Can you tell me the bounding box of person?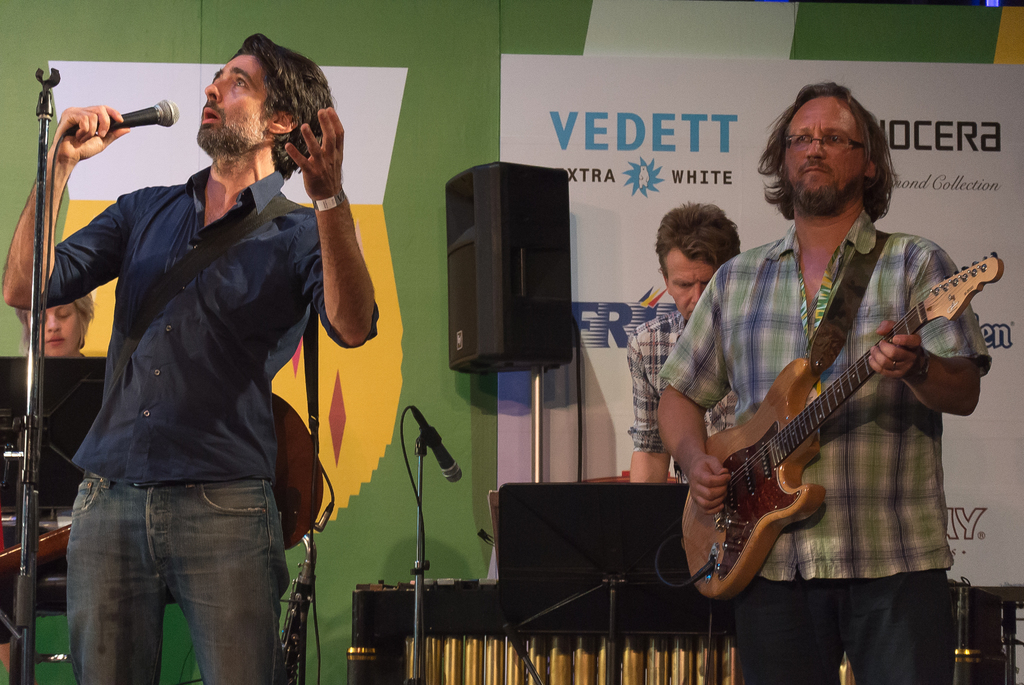
{"x1": 627, "y1": 200, "x2": 737, "y2": 482}.
